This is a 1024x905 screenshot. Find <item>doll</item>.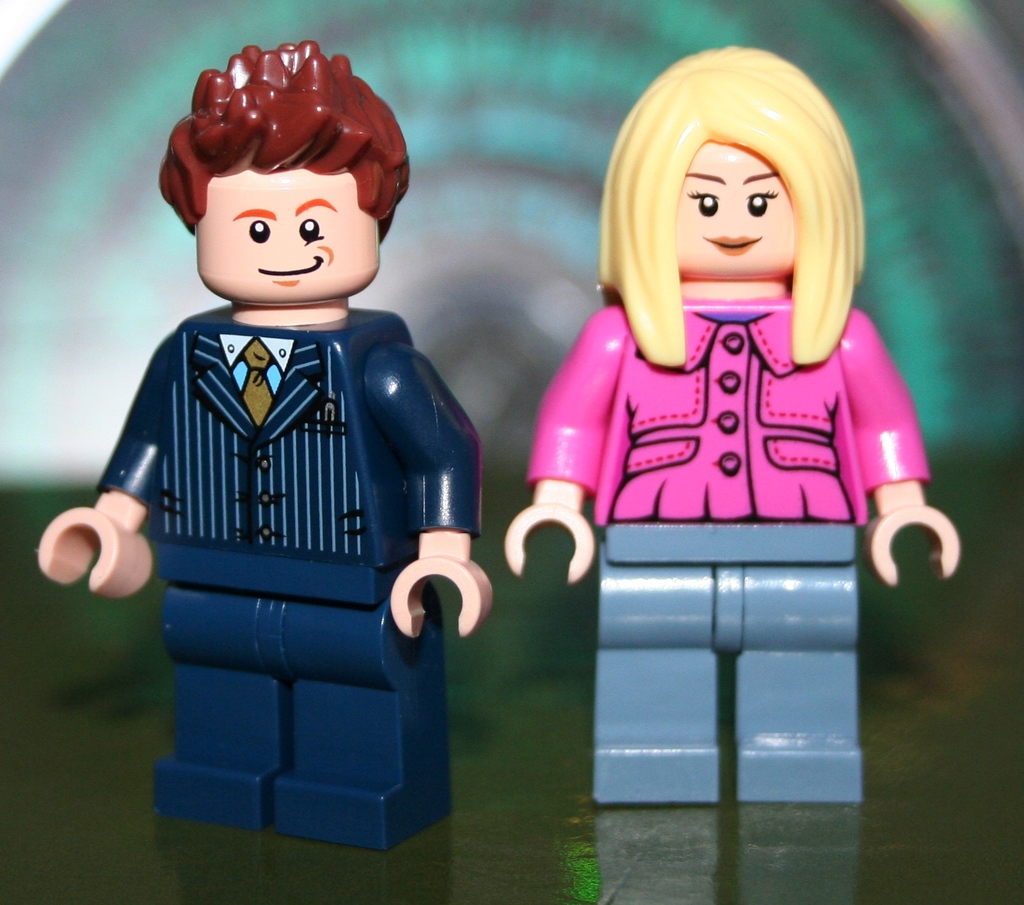
Bounding box: bbox=[536, 46, 943, 694].
